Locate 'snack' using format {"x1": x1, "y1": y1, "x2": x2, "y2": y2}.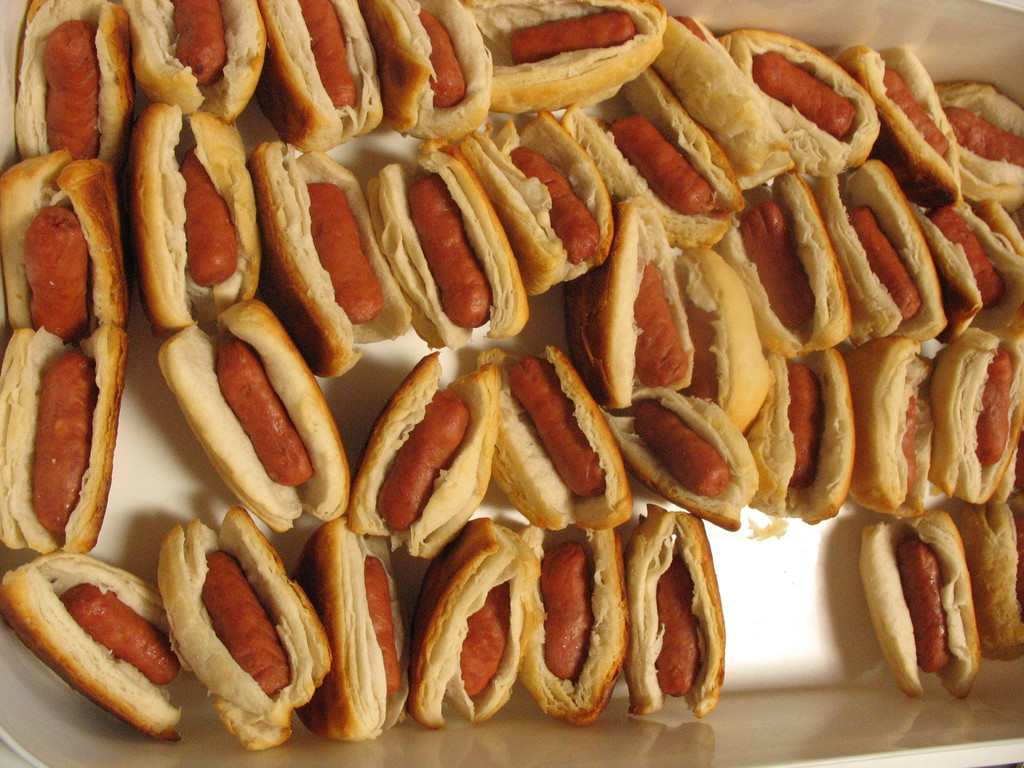
{"x1": 837, "y1": 45, "x2": 959, "y2": 214}.
